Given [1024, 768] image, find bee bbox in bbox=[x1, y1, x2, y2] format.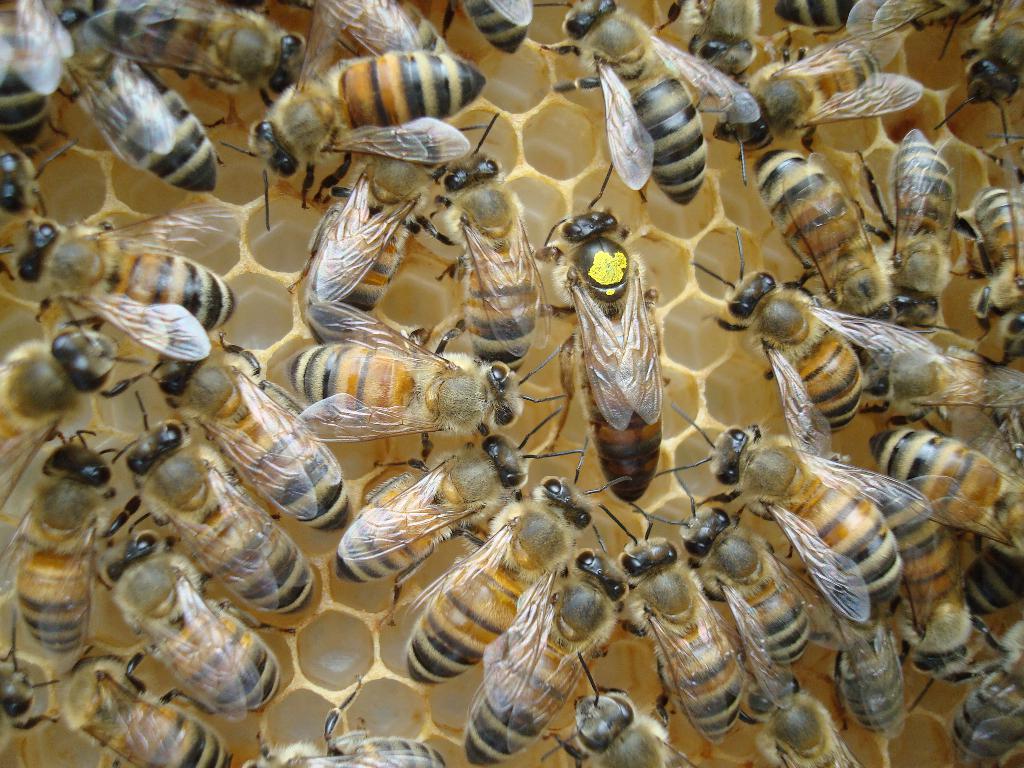
bbox=[416, 132, 572, 403].
